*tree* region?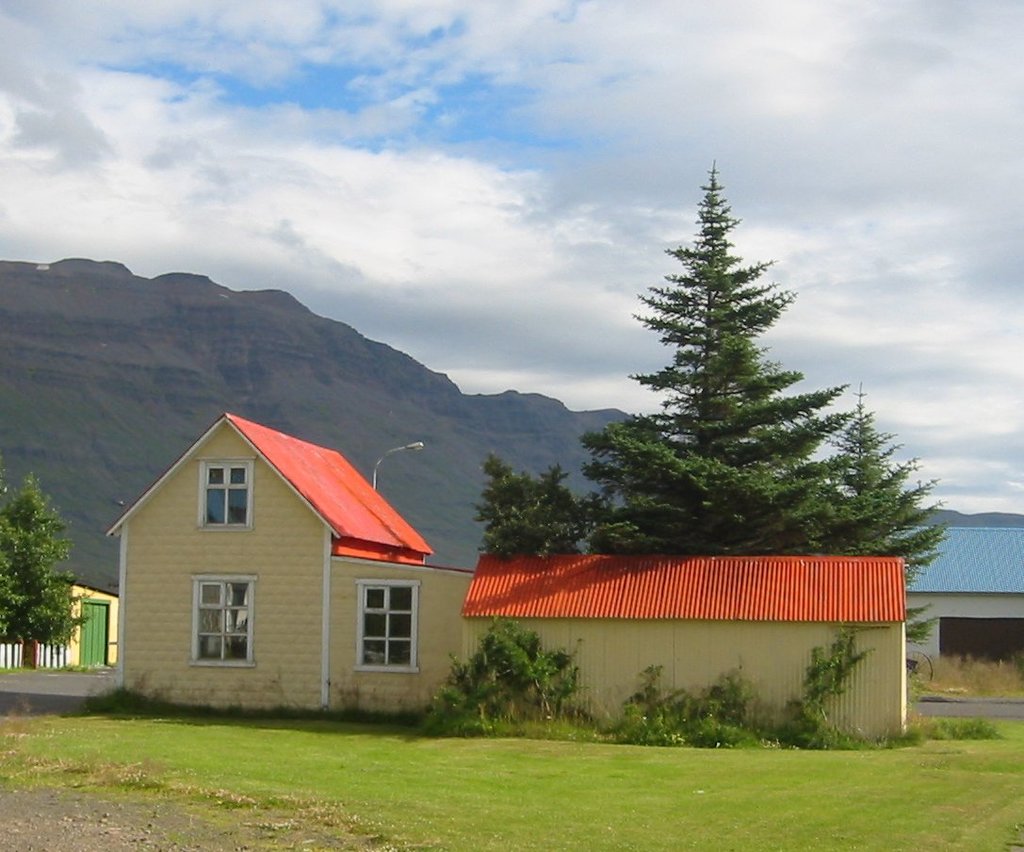
{"left": 575, "top": 150, "right": 917, "bottom": 581}
